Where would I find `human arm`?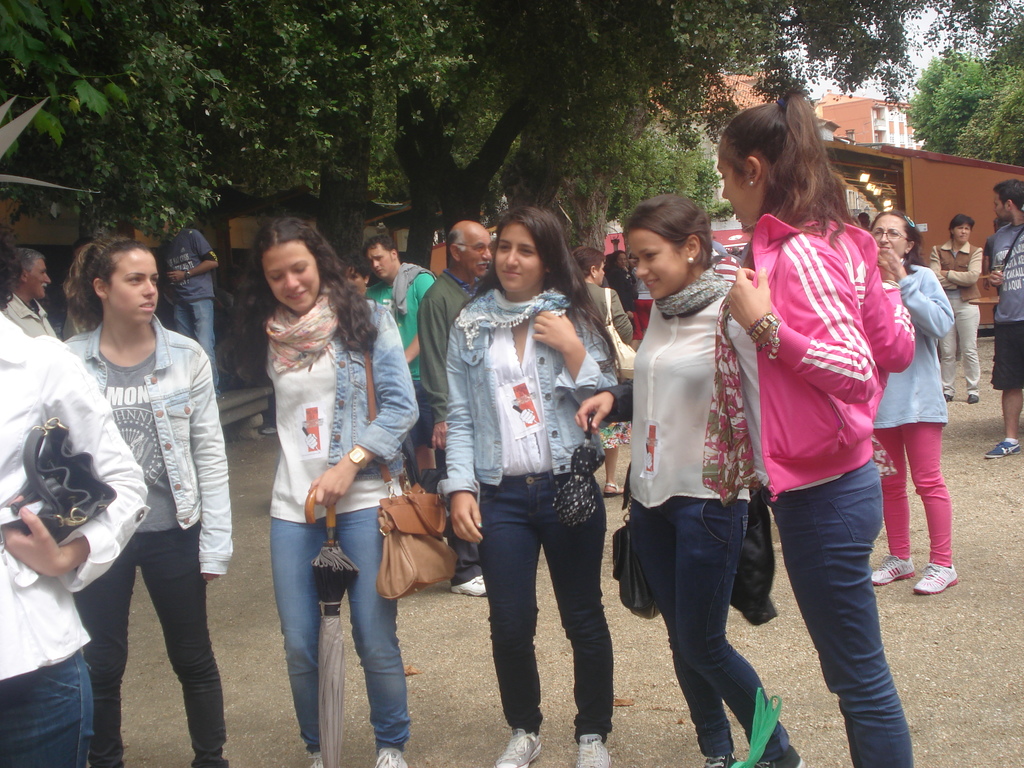
At 879 246 954 338.
